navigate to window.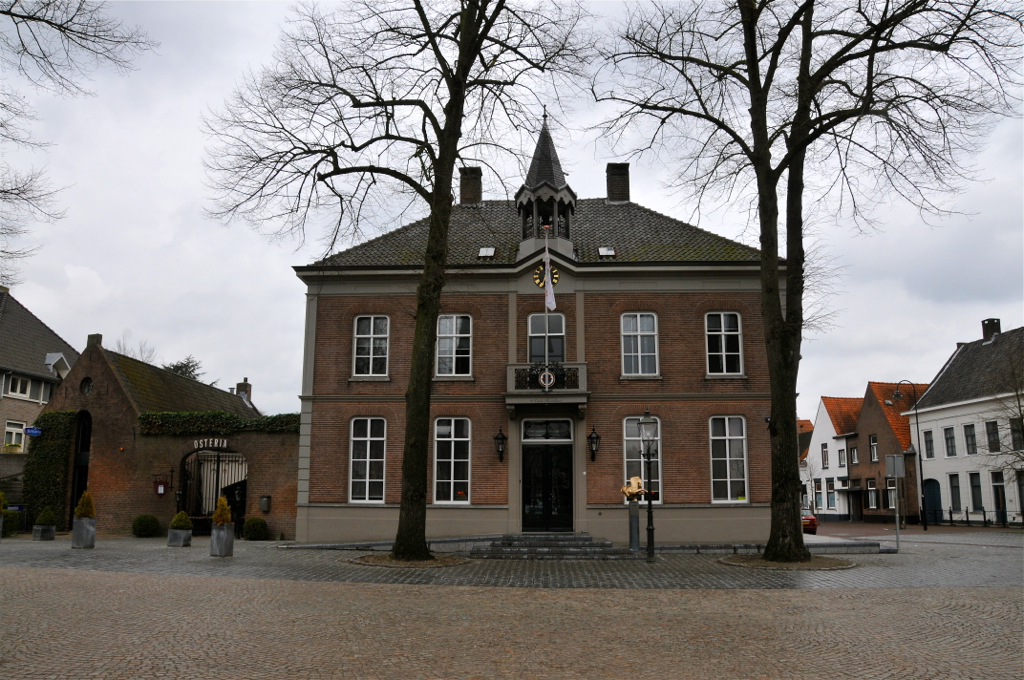
Navigation target: {"x1": 822, "y1": 442, "x2": 831, "y2": 469}.
